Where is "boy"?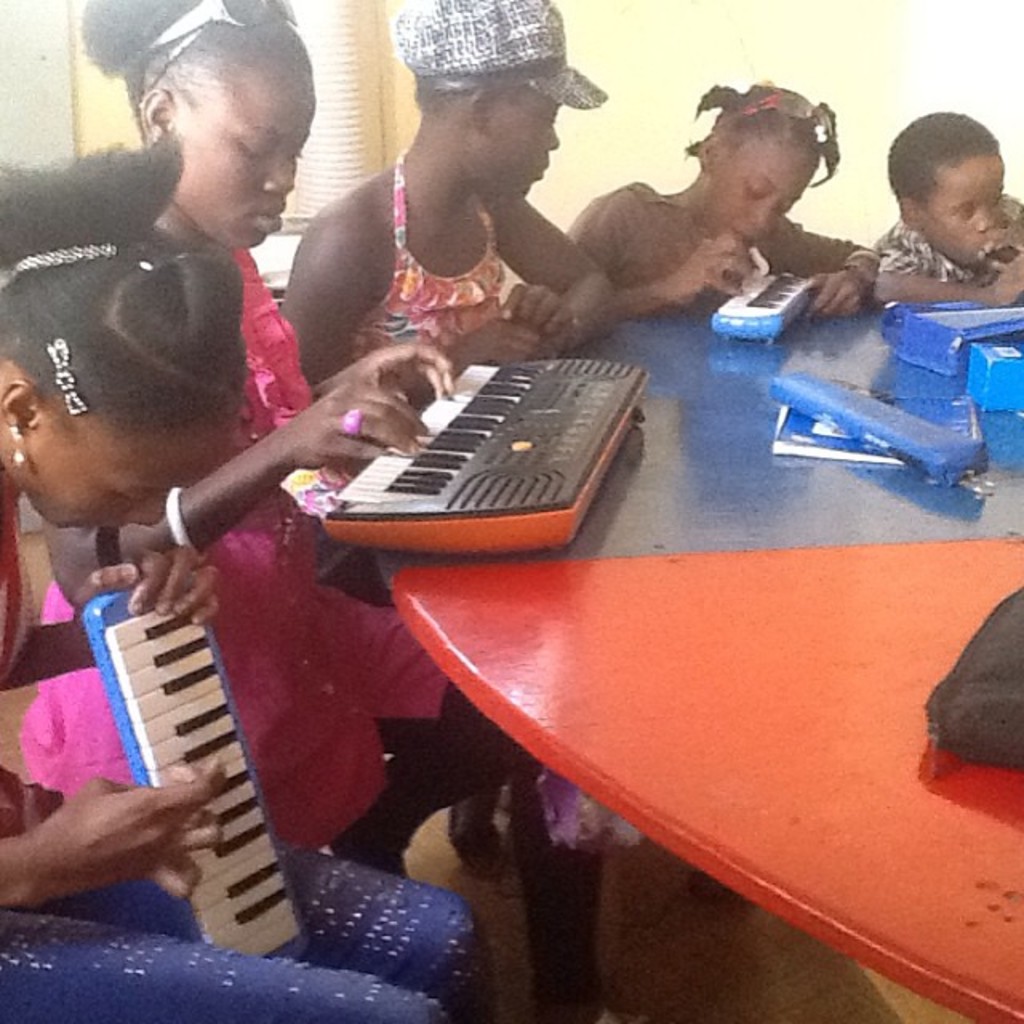
bbox=[0, 58, 381, 680].
